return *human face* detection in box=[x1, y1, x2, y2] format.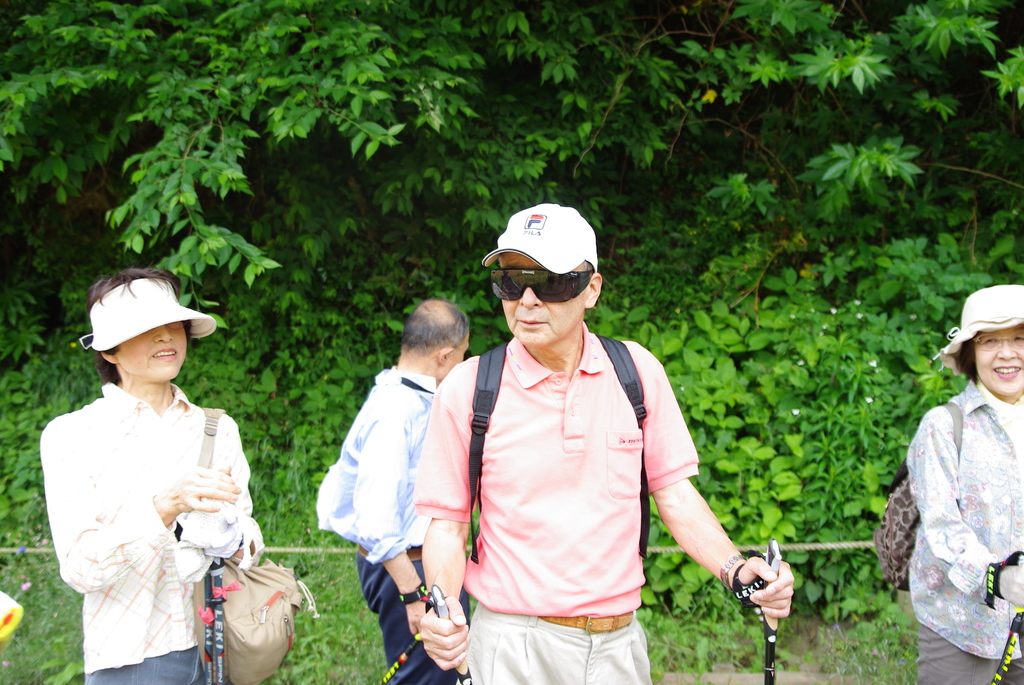
box=[120, 322, 189, 382].
